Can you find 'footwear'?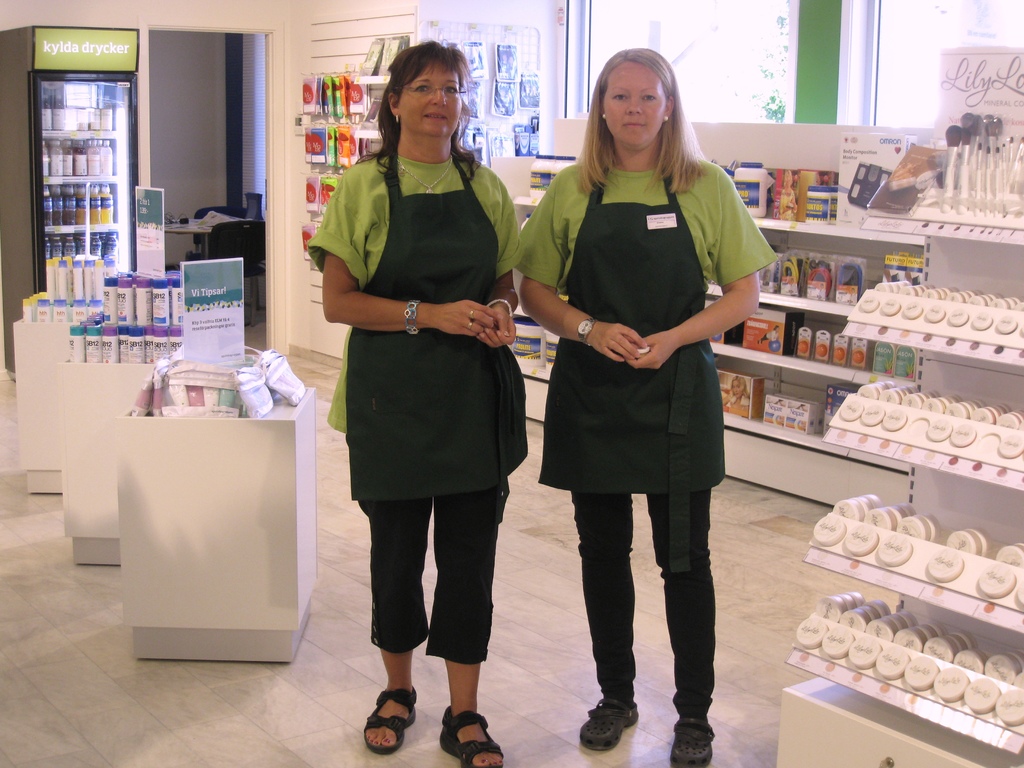
Yes, bounding box: (581, 692, 648, 756).
